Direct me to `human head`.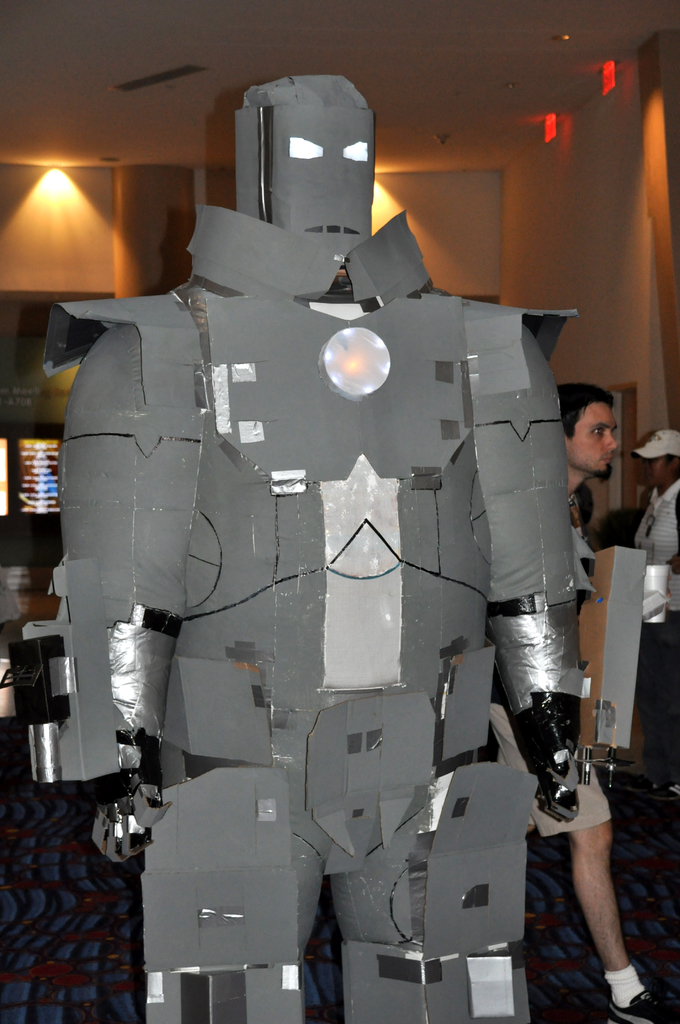
Direction: bbox=[642, 428, 679, 489].
